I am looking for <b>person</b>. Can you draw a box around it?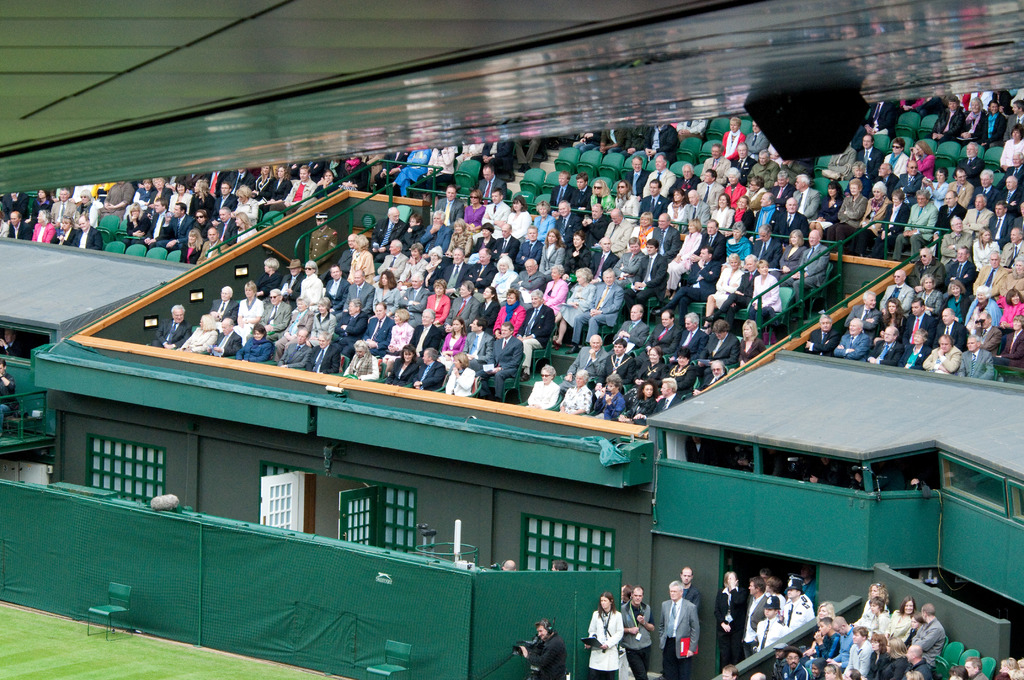
Sure, the bounding box is <region>676, 564, 701, 606</region>.
